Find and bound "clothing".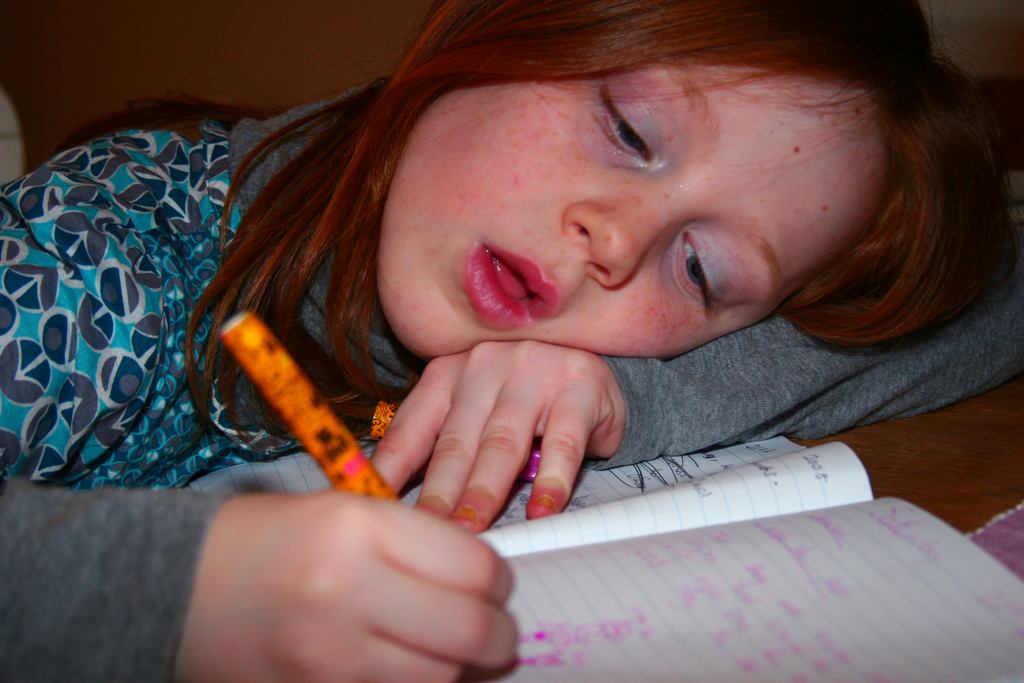
Bound: (98,42,973,572).
